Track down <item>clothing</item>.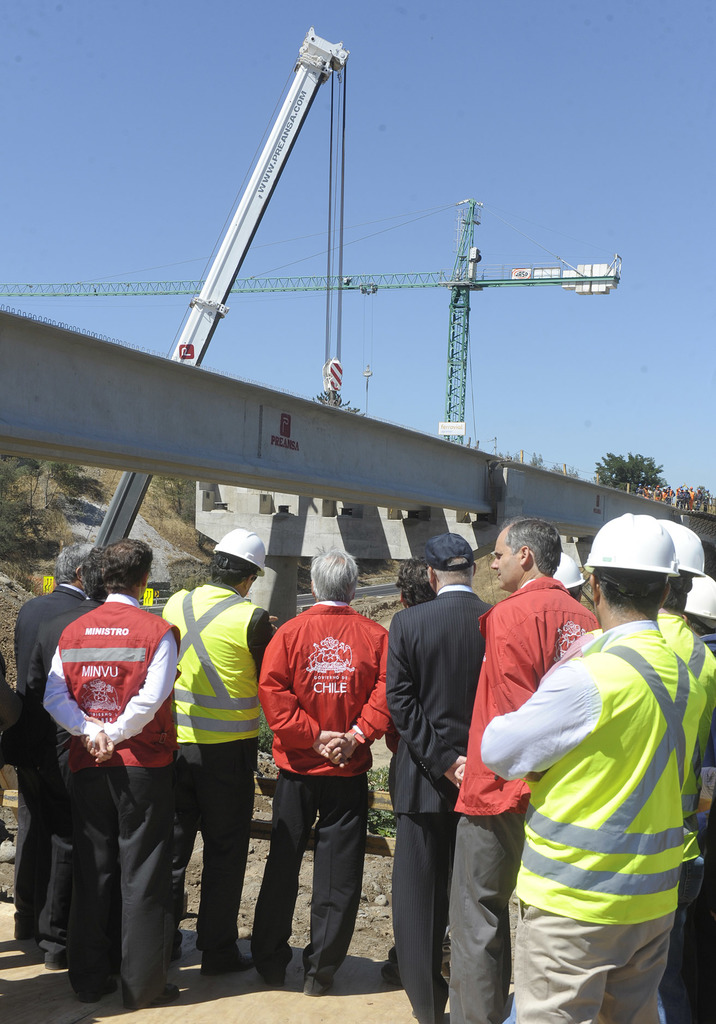
Tracked to 453:575:598:1023.
